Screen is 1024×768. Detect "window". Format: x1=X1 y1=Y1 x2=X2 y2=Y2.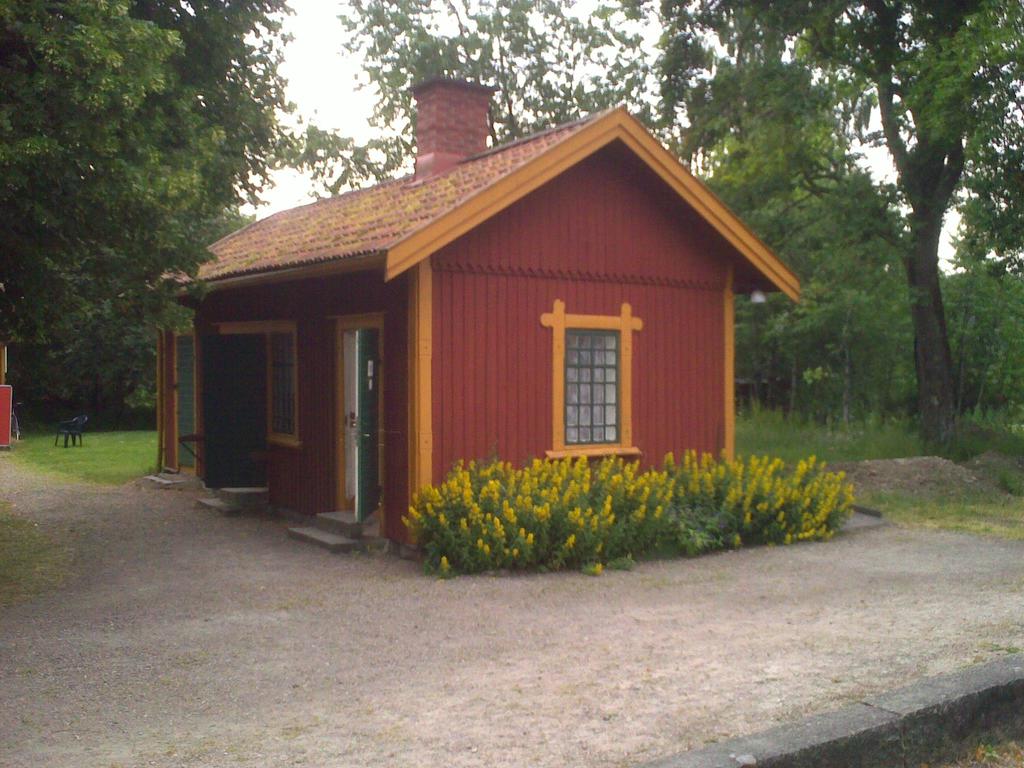
x1=556 y1=311 x2=626 y2=444.
